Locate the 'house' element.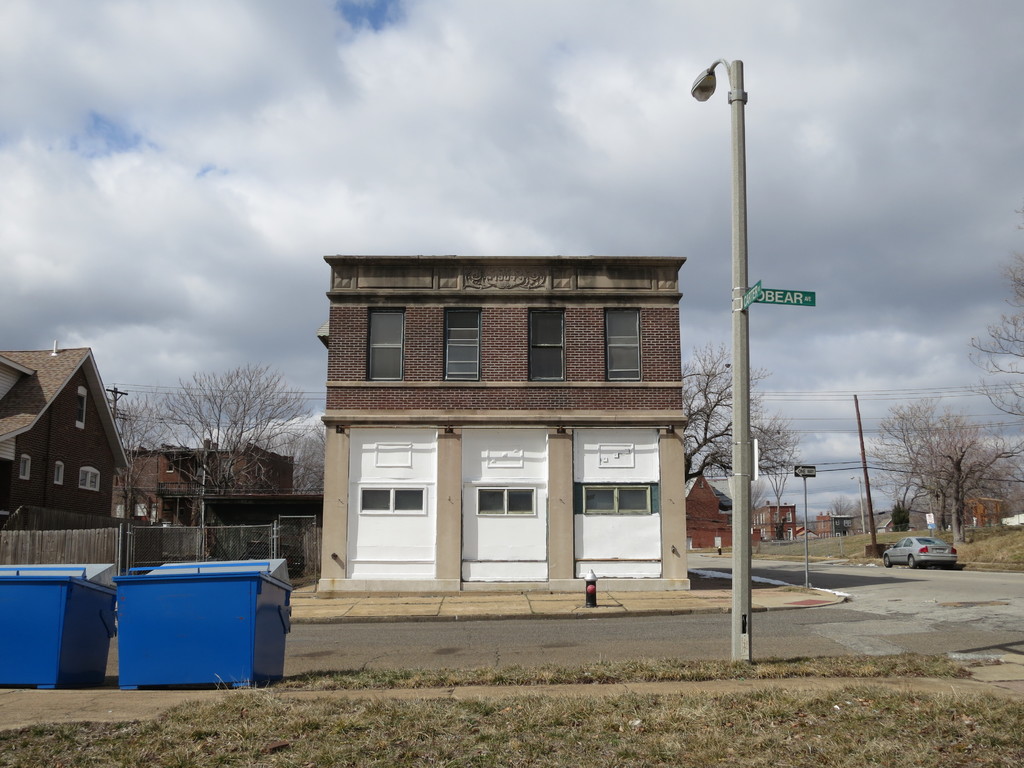
Element bbox: <bbox>111, 437, 293, 523</bbox>.
